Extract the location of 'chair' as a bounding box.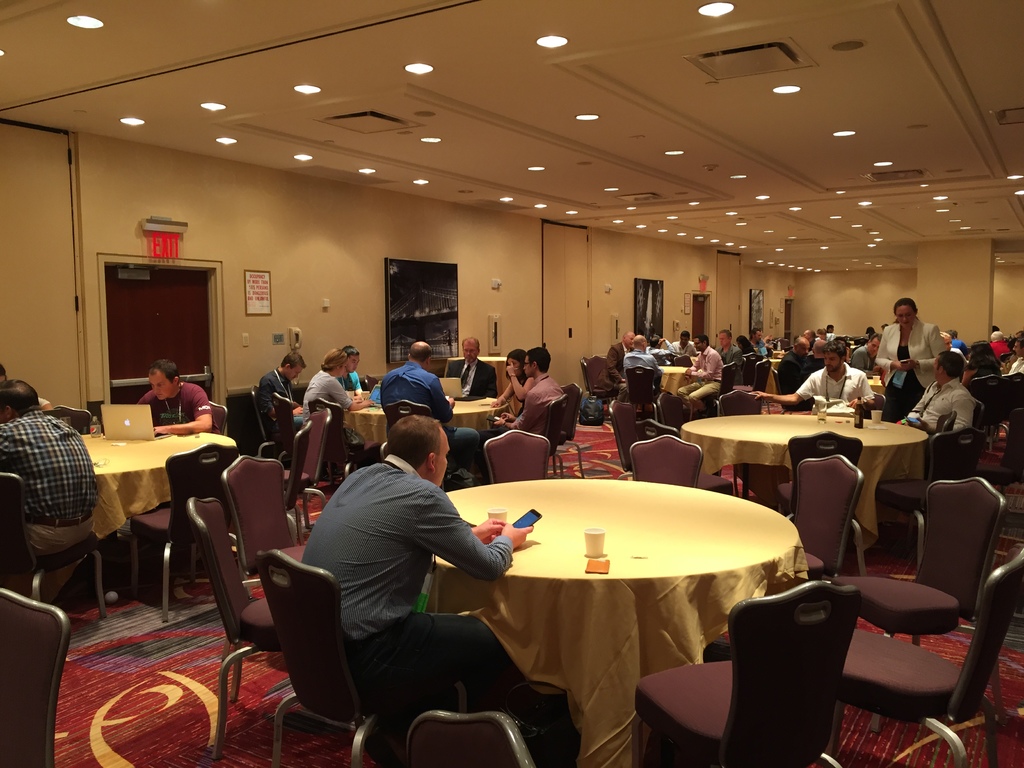
[x1=752, y1=360, x2=773, y2=392].
